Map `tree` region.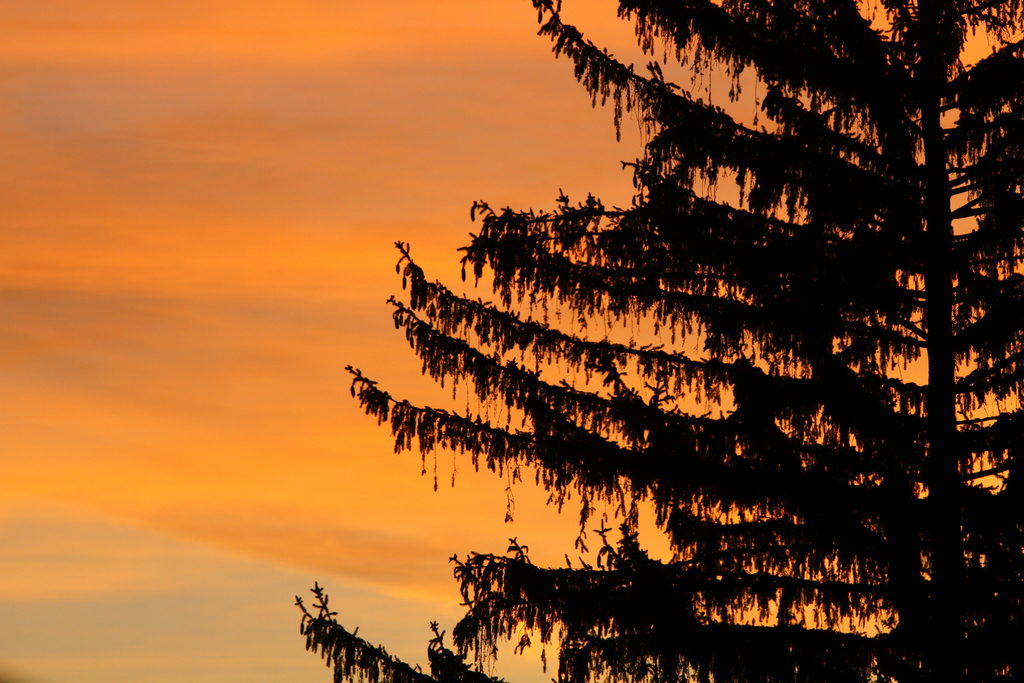
Mapped to box(277, 14, 977, 652).
